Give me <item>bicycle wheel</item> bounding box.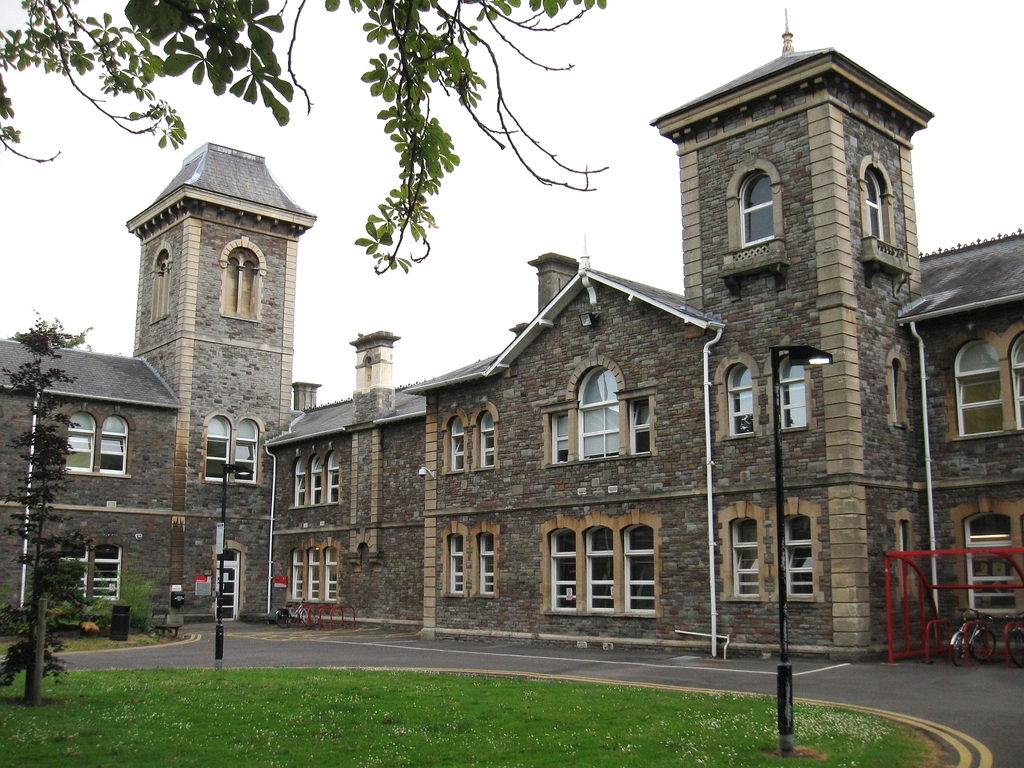
(left=300, top=612, right=314, bottom=628).
